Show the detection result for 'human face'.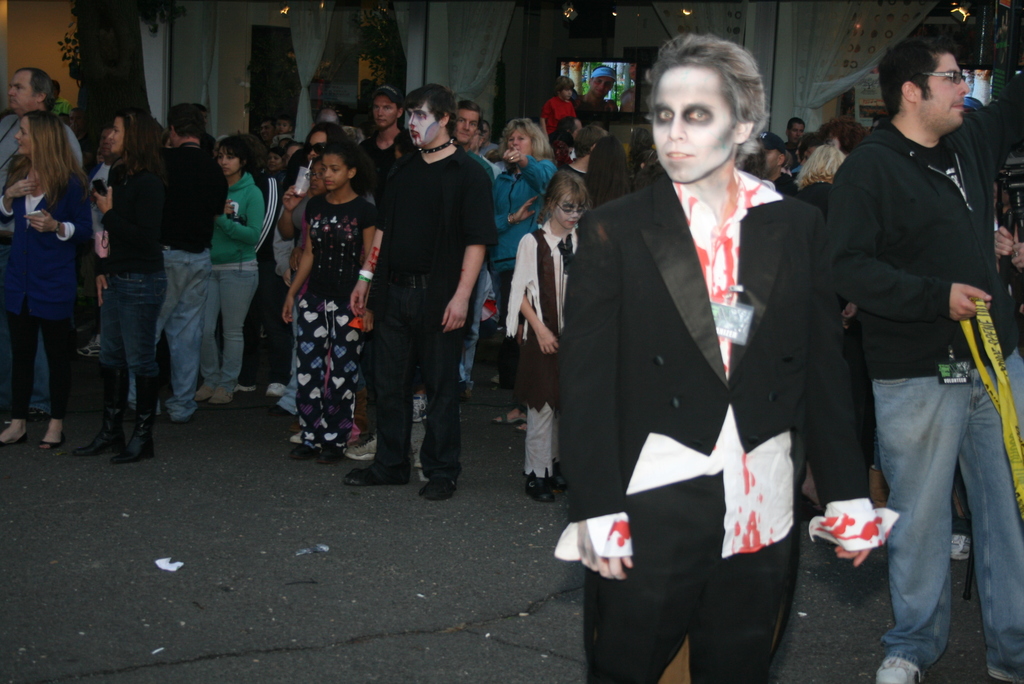
rect(915, 51, 966, 132).
